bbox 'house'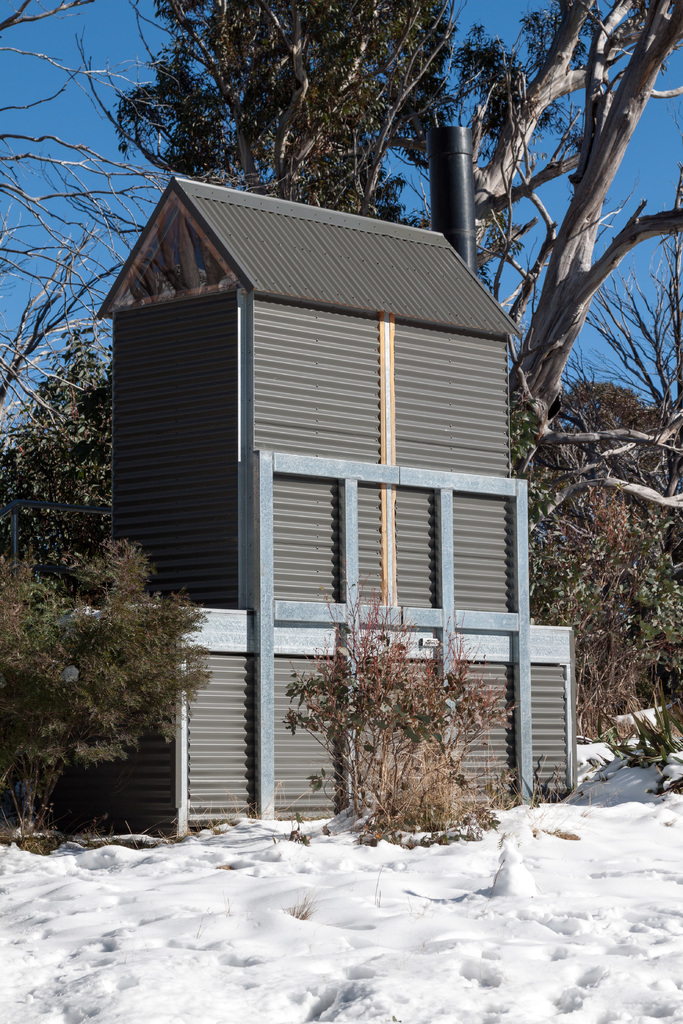
<bbox>99, 179, 577, 833</bbox>
